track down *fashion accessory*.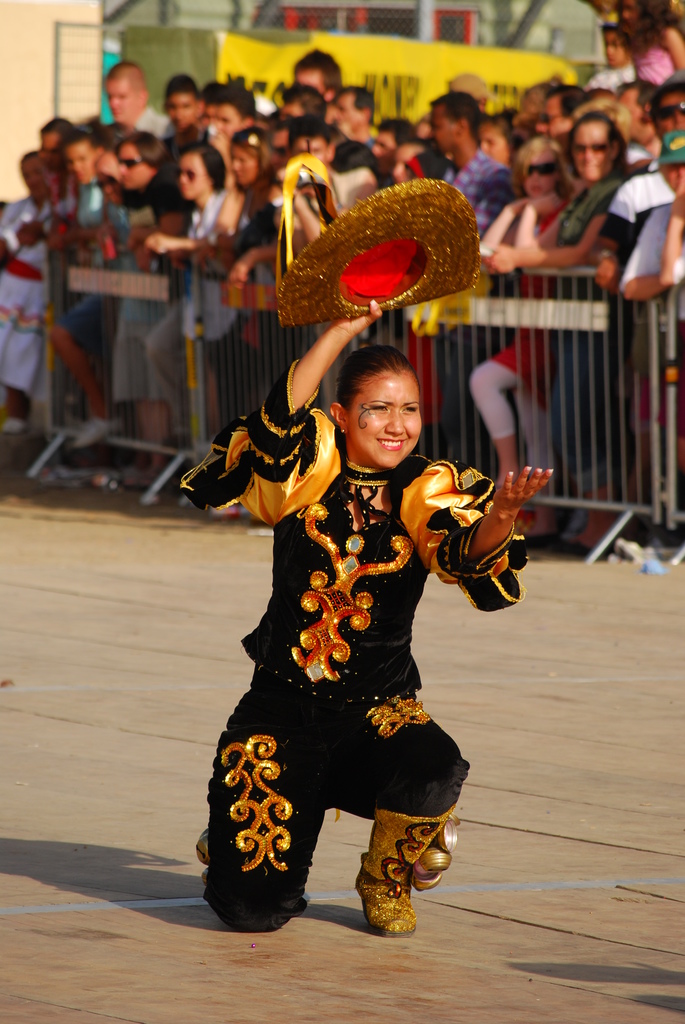
Tracked to bbox=(653, 102, 684, 119).
